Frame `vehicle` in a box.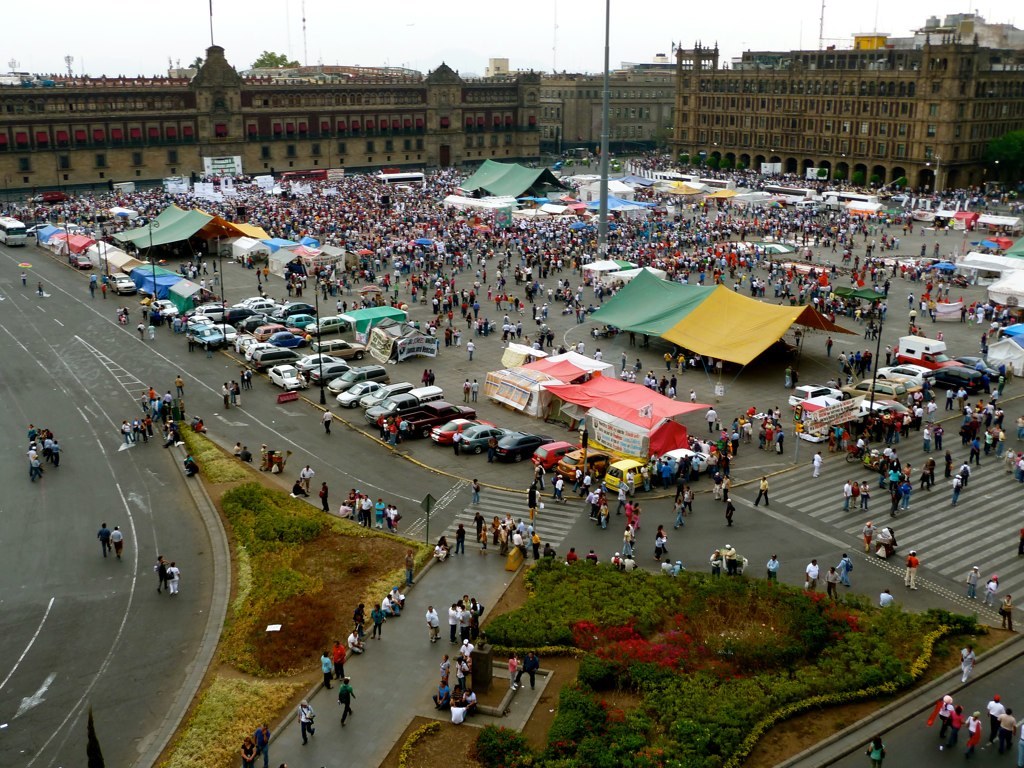
detection(152, 295, 177, 318).
